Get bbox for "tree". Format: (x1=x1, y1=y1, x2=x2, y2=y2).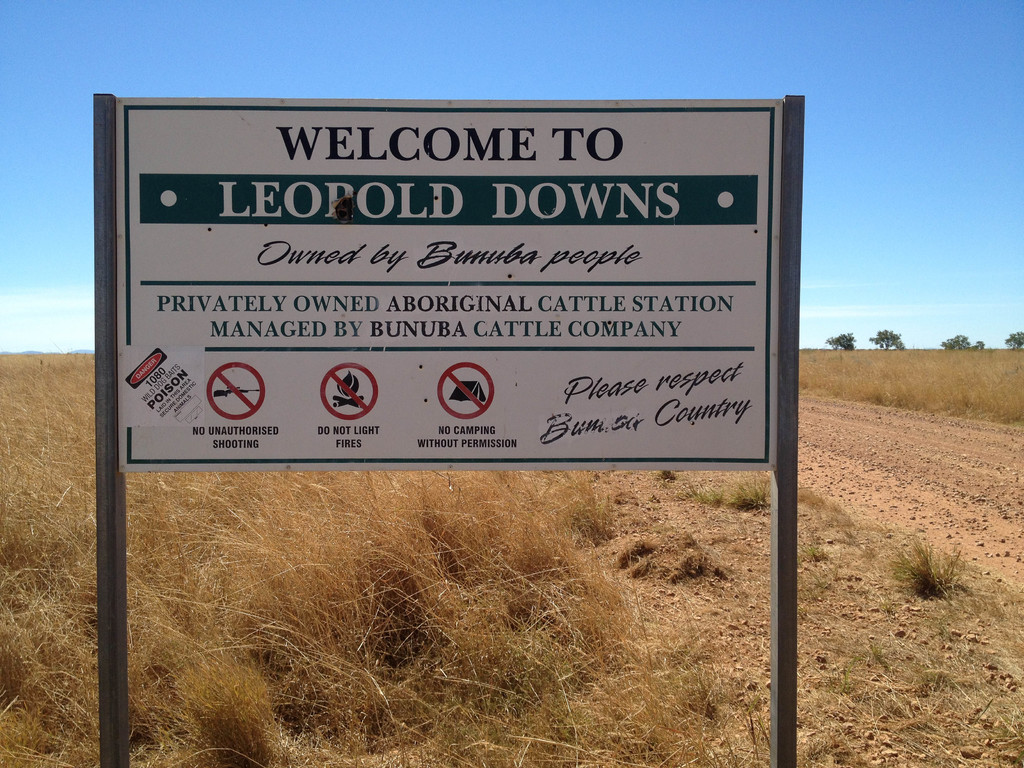
(x1=868, y1=330, x2=906, y2=351).
